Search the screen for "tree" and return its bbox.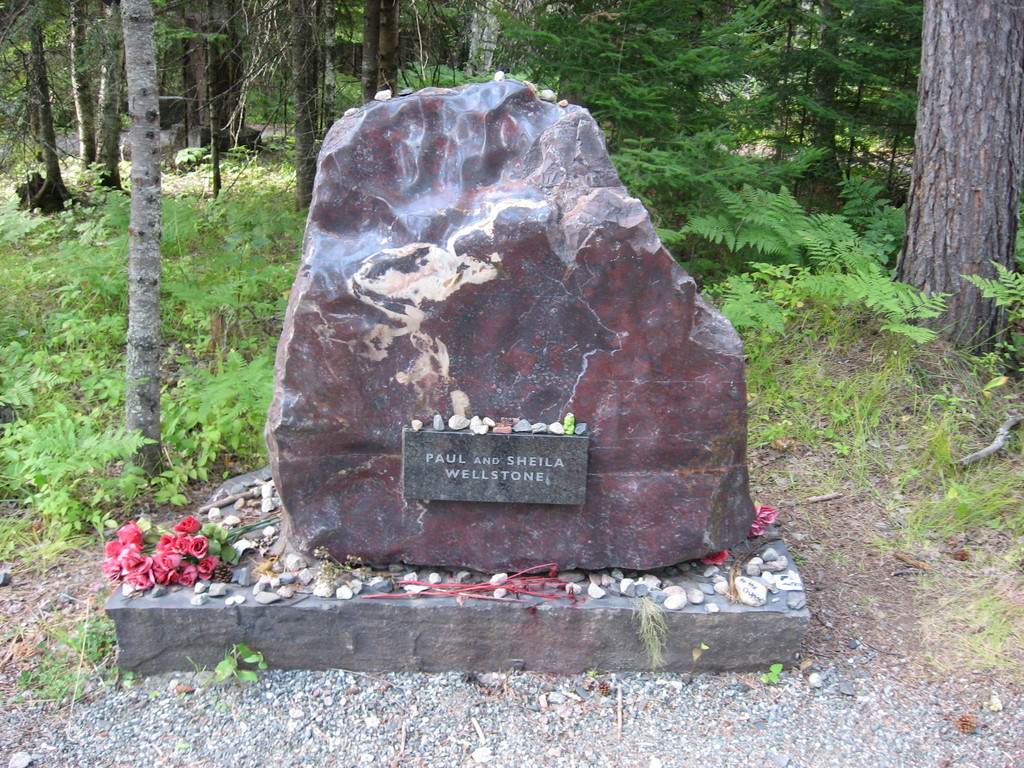
Found: 63, 6, 131, 192.
